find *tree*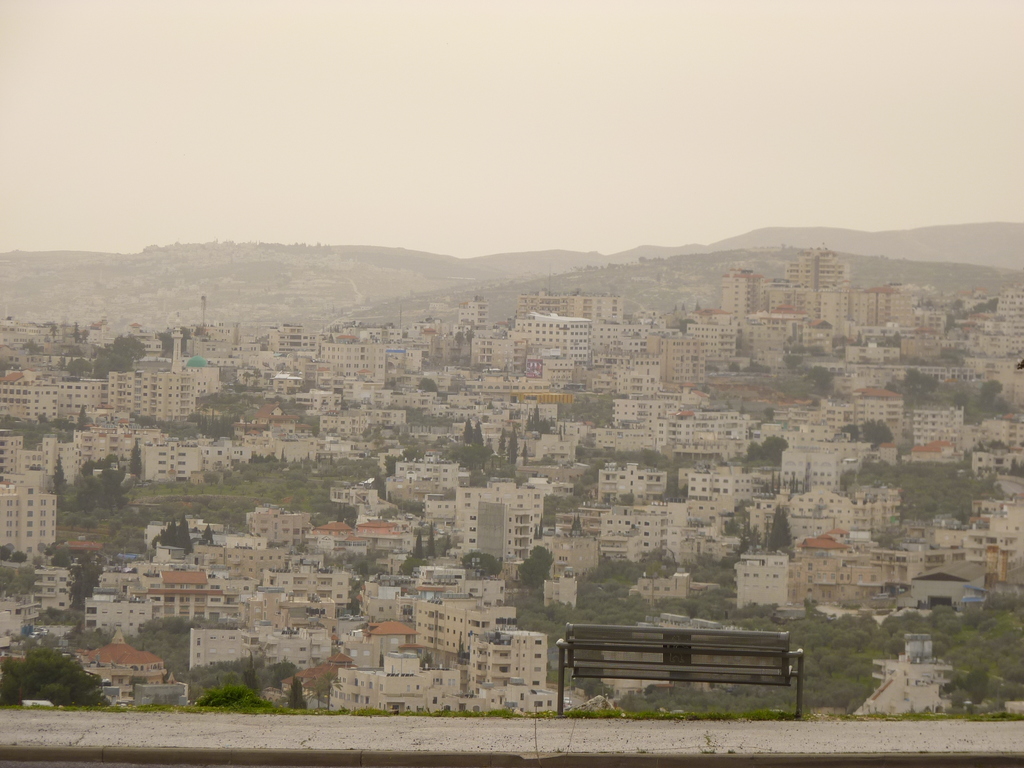
box=[337, 307, 342, 317]
